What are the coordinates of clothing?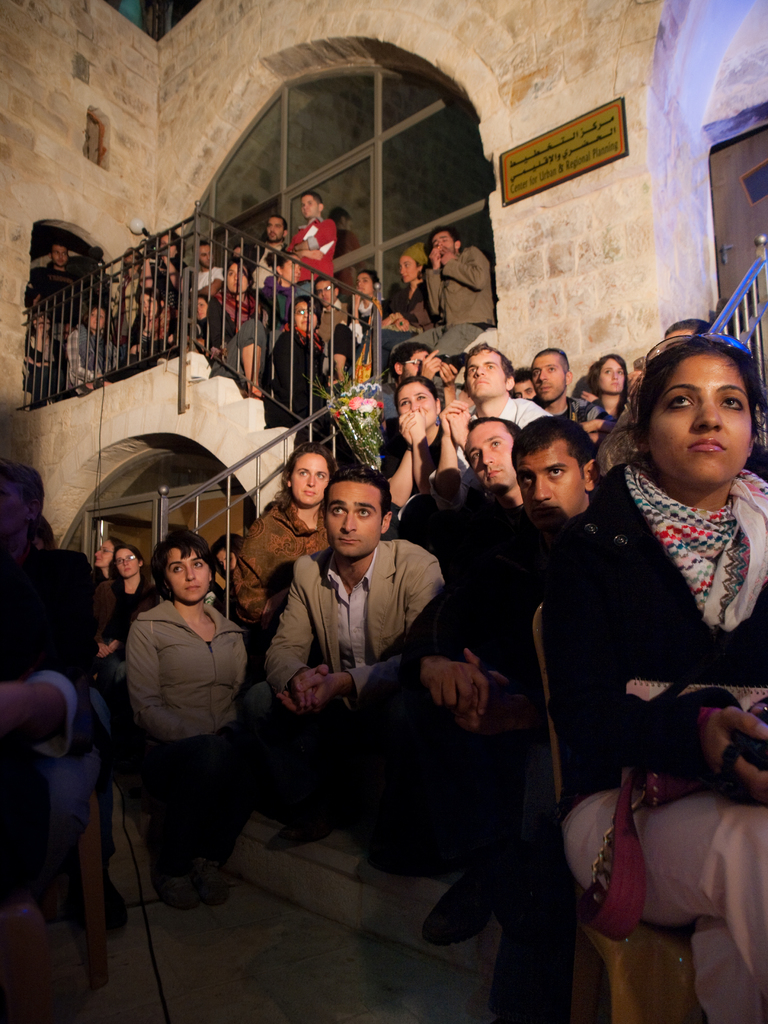
region(295, 280, 310, 298).
